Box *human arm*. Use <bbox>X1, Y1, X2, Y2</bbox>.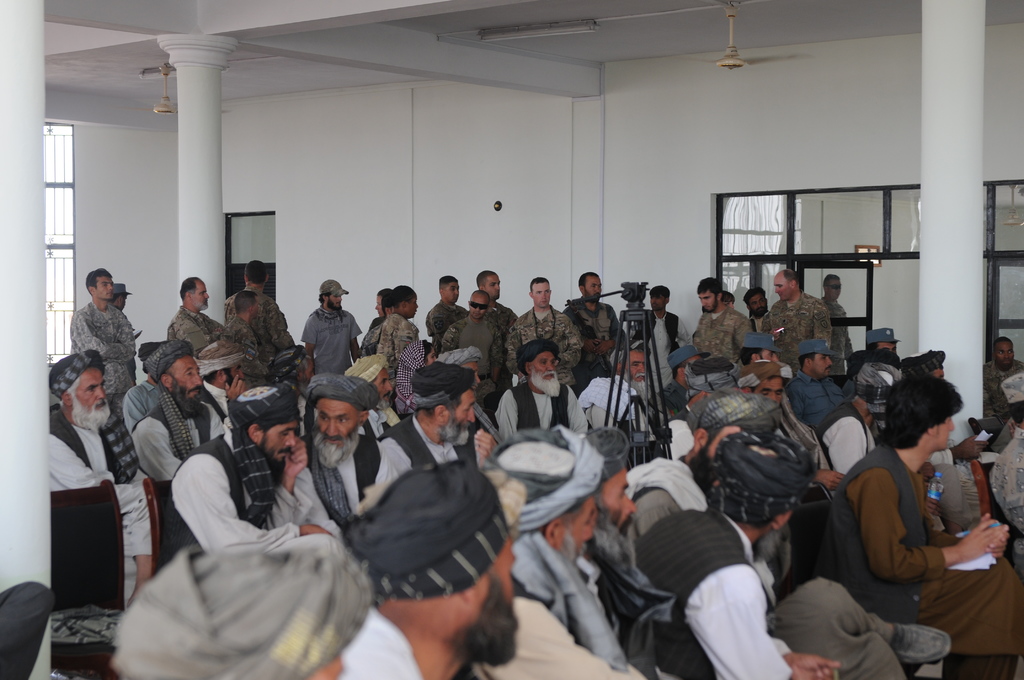
<bbox>259, 436, 316, 534</bbox>.
